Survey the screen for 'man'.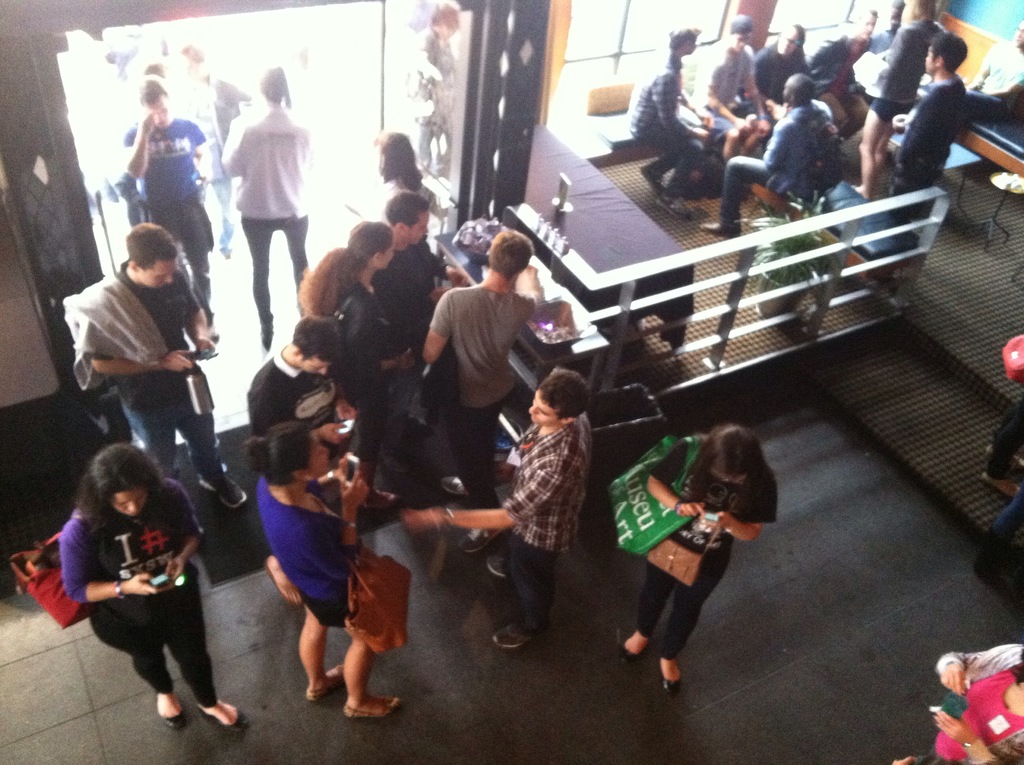
Survey found: x1=961, y1=17, x2=1023, y2=122.
